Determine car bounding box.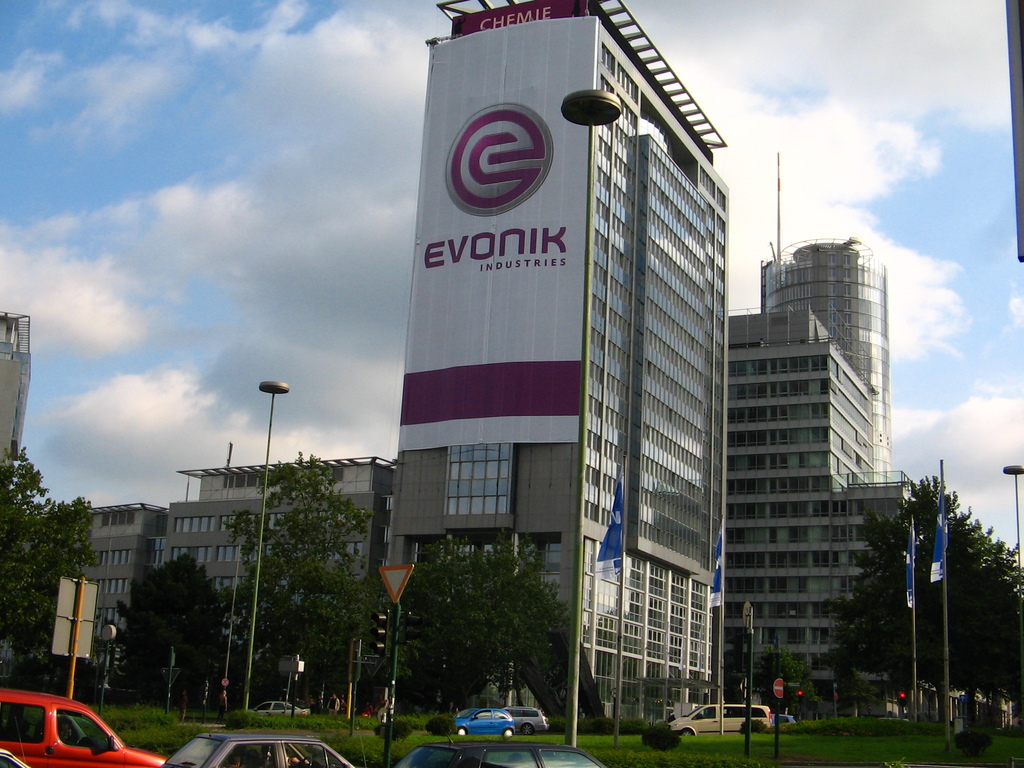
Determined: 662:696:786:741.
